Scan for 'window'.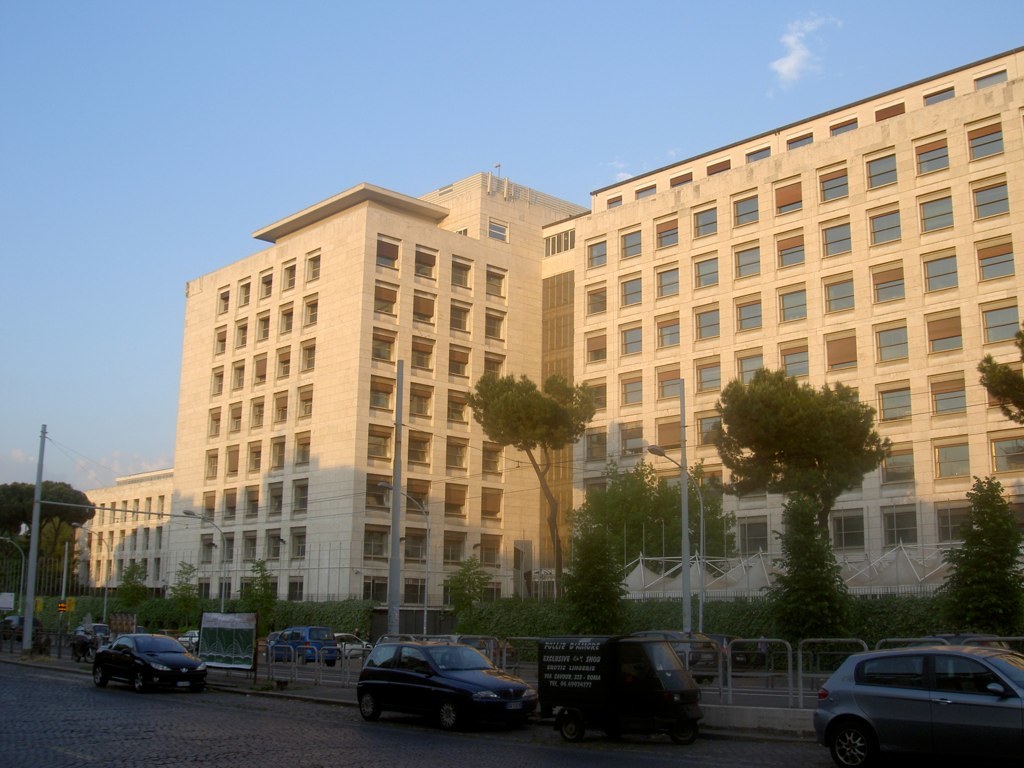
Scan result: <bbox>617, 370, 644, 406</bbox>.
